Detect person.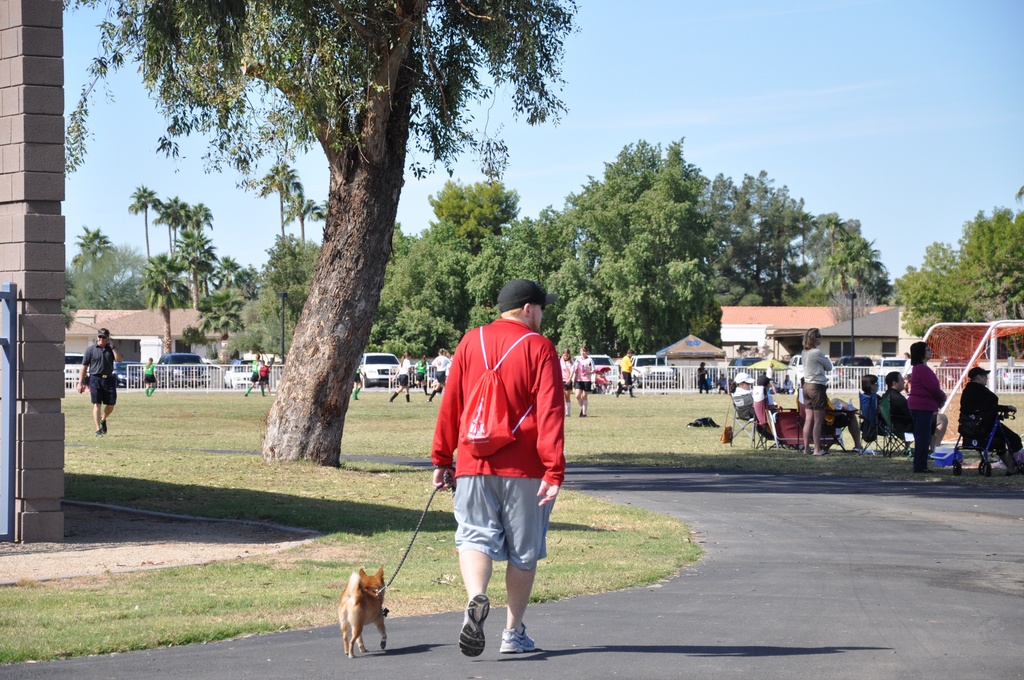
Detected at left=241, top=349, right=261, bottom=393.
